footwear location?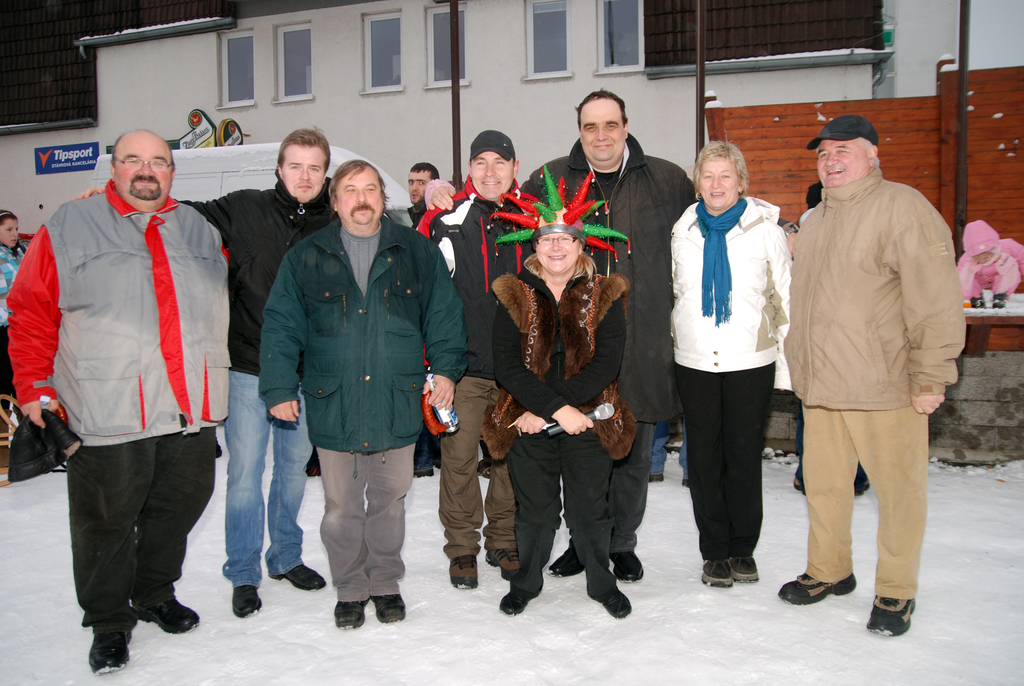
[left=84, top=625, right=129, bottom=680]
